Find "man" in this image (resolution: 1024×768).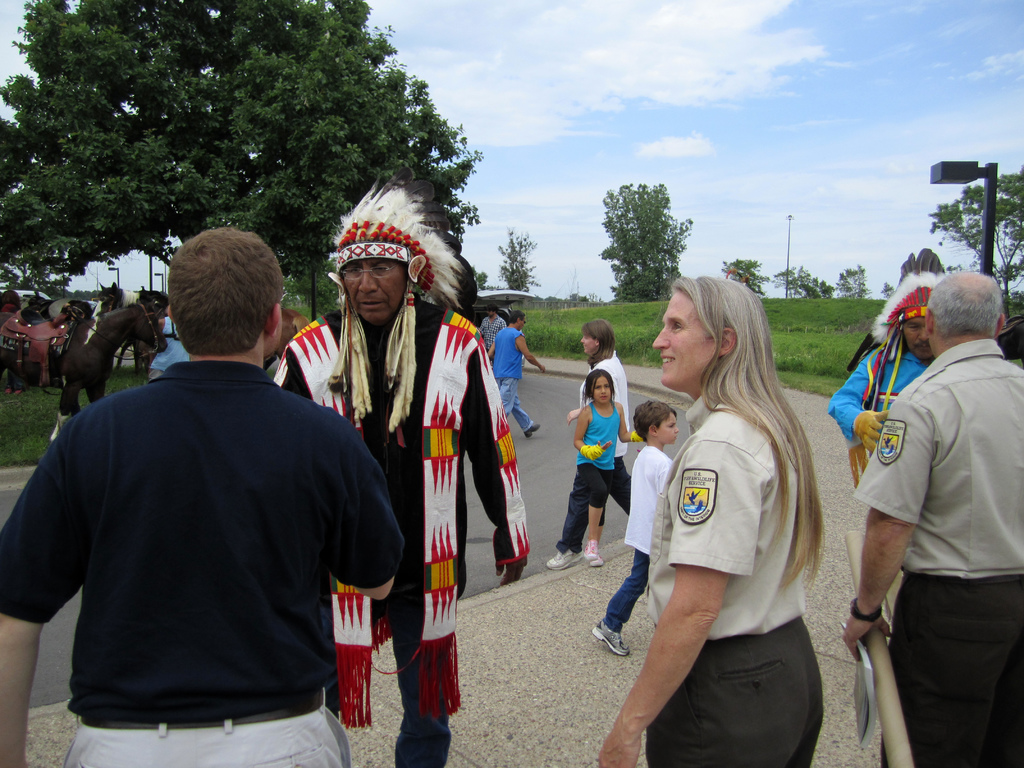
[left=485, top=308, right=547, bottom=438].
